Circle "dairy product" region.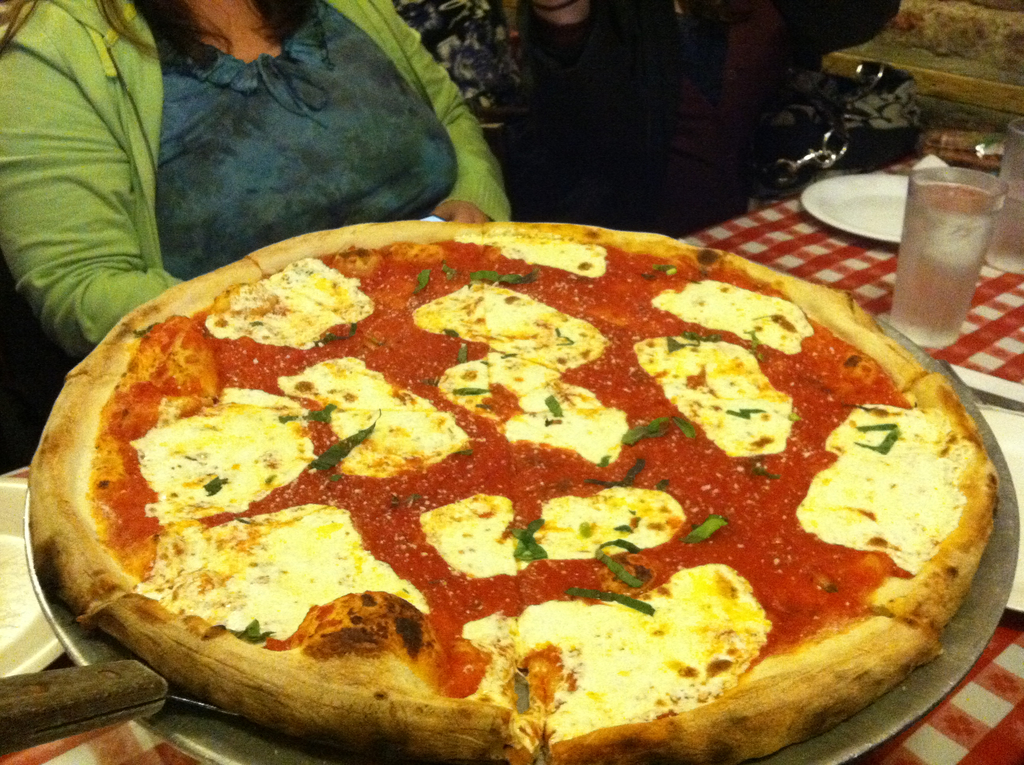
Region: select_region(537, 497, 686, 563).
